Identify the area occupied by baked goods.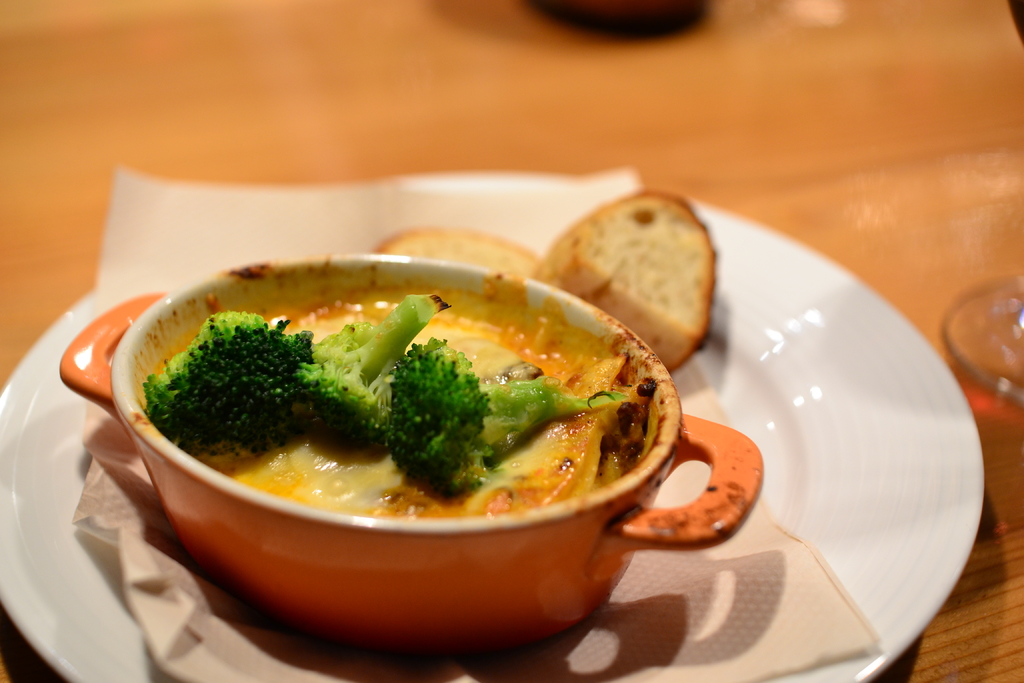
Area: Rect(372, 227, 550, 272).
